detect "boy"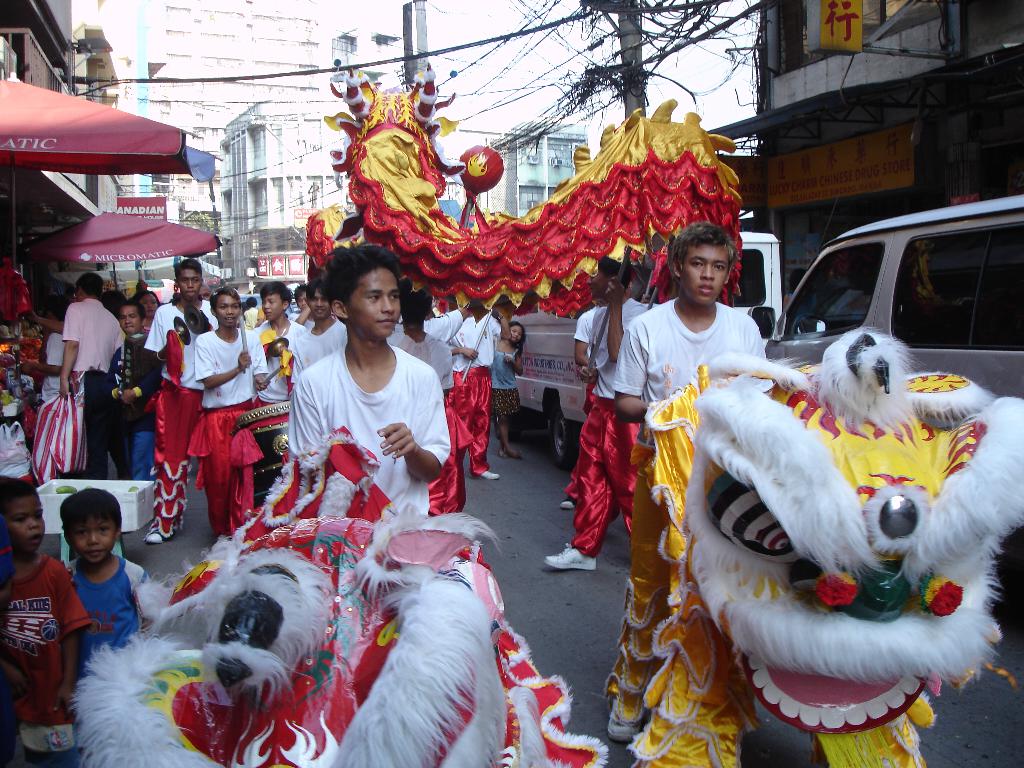
<box>390,280,465,518</box>
